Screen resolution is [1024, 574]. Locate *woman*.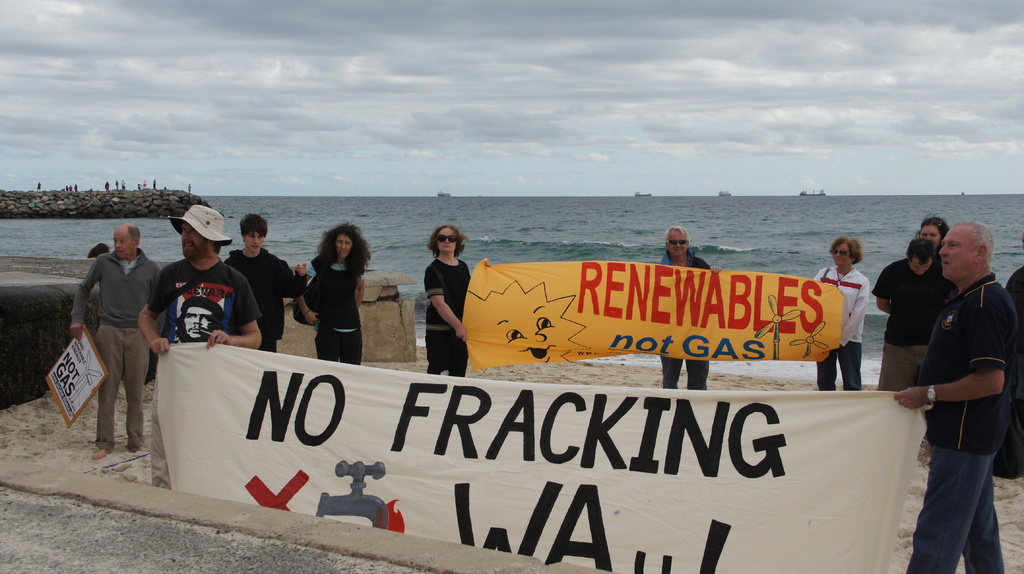
box=[422, 223, 488, 372].
